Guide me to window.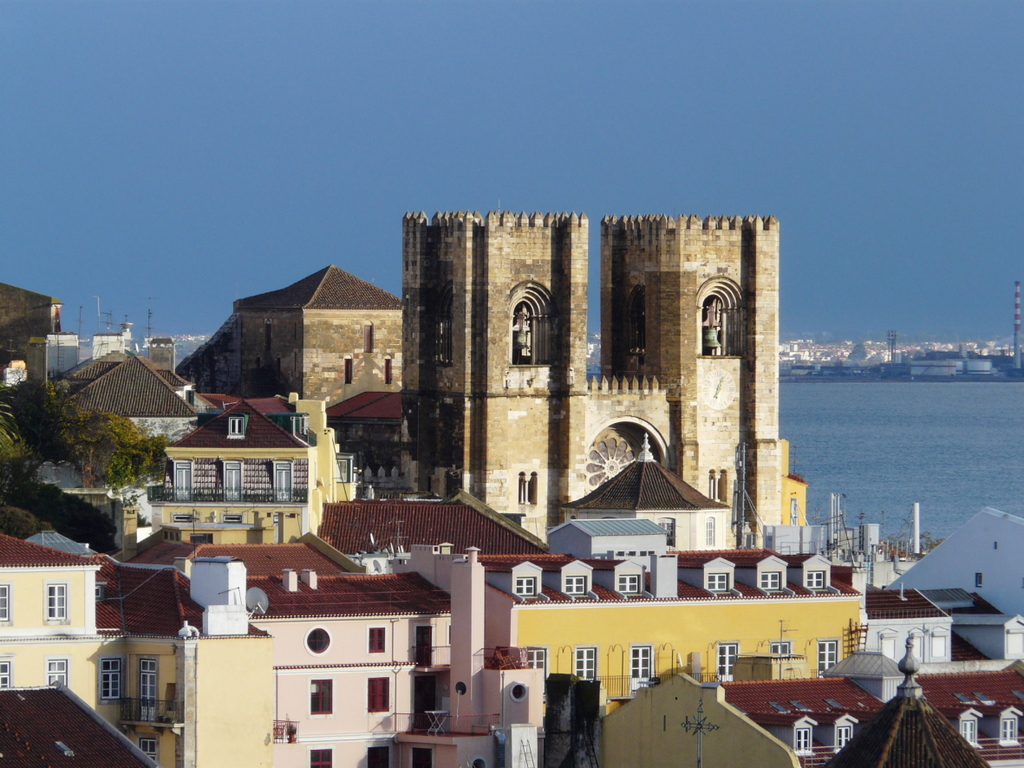
Guidance: bbox=[976, 574, 983, 586].
